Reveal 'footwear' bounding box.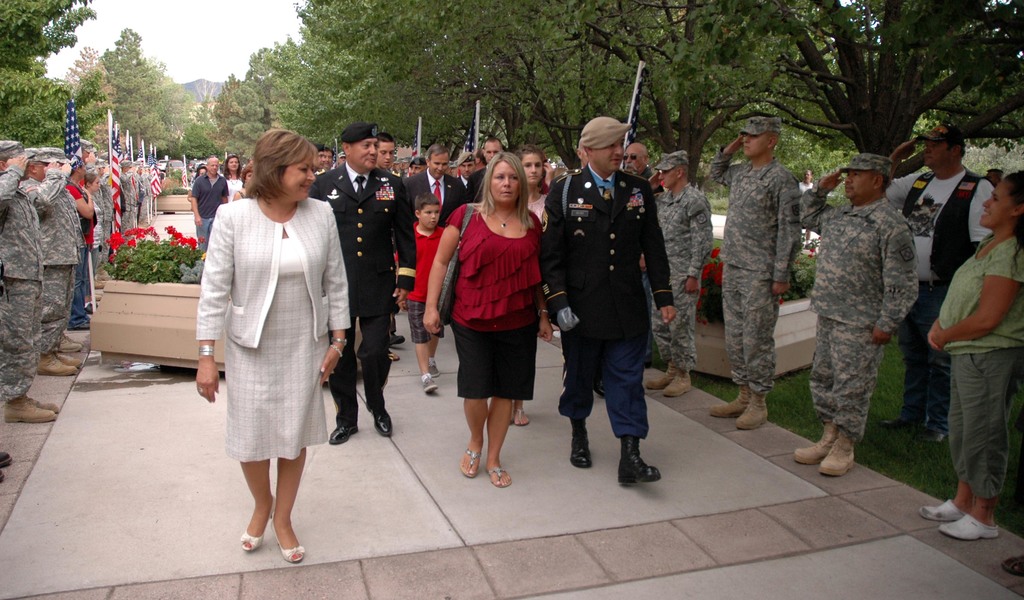
Revealed: {"x1": 819, "y1": 430, "x2": 860, "y2": 473}.
